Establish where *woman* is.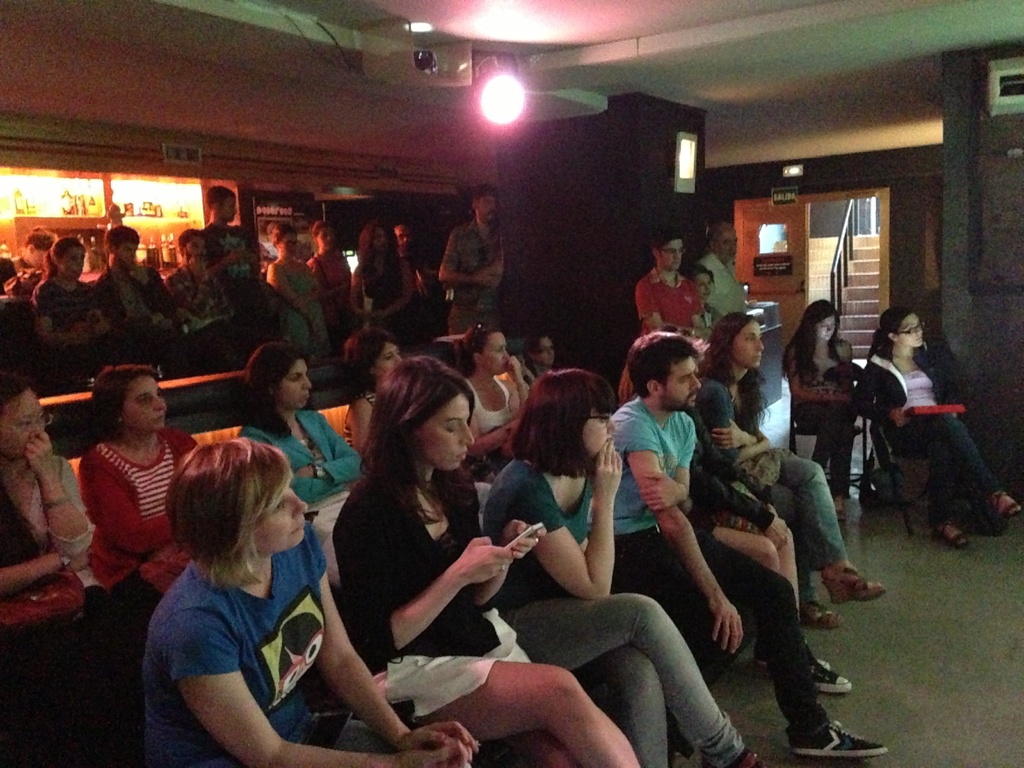
Established at select_region(17, 236, 189, 365).
